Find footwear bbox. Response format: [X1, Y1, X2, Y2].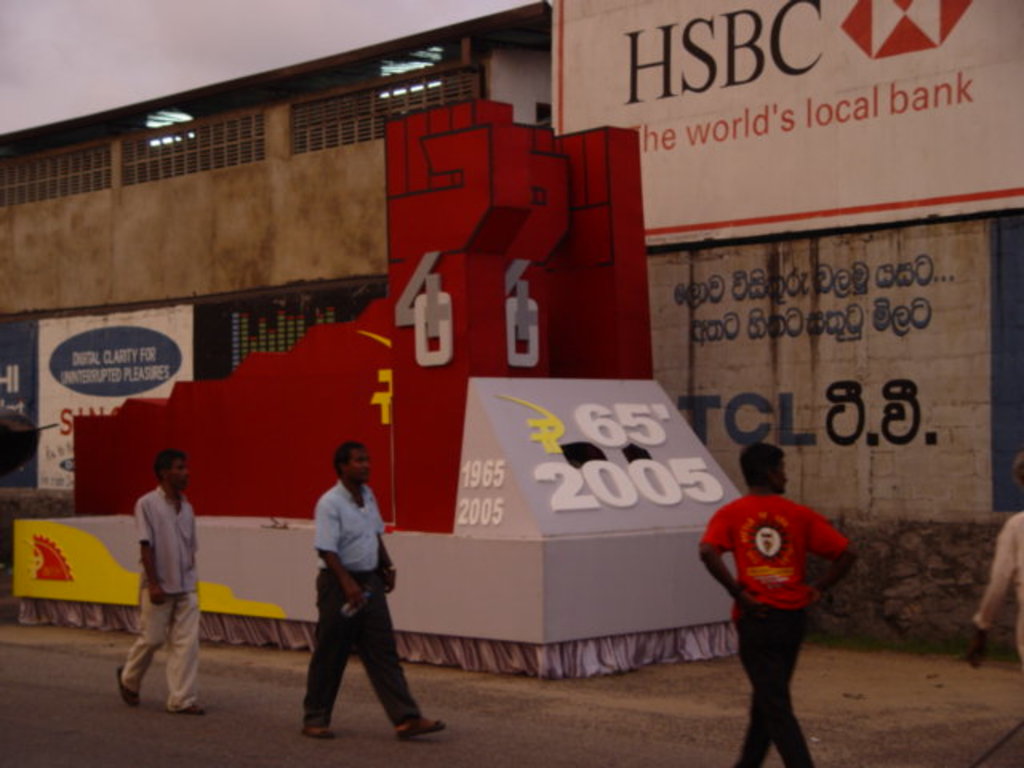
[165, 701, 211, 718].
